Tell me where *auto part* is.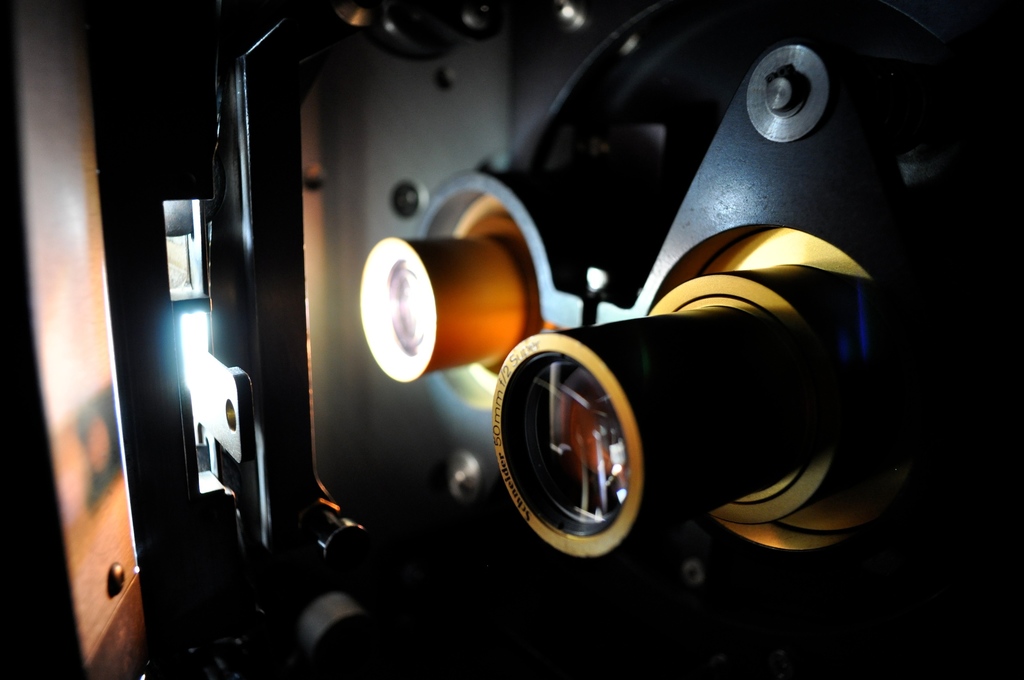
*auto part* is at box(455, 10, 1023, 585).
